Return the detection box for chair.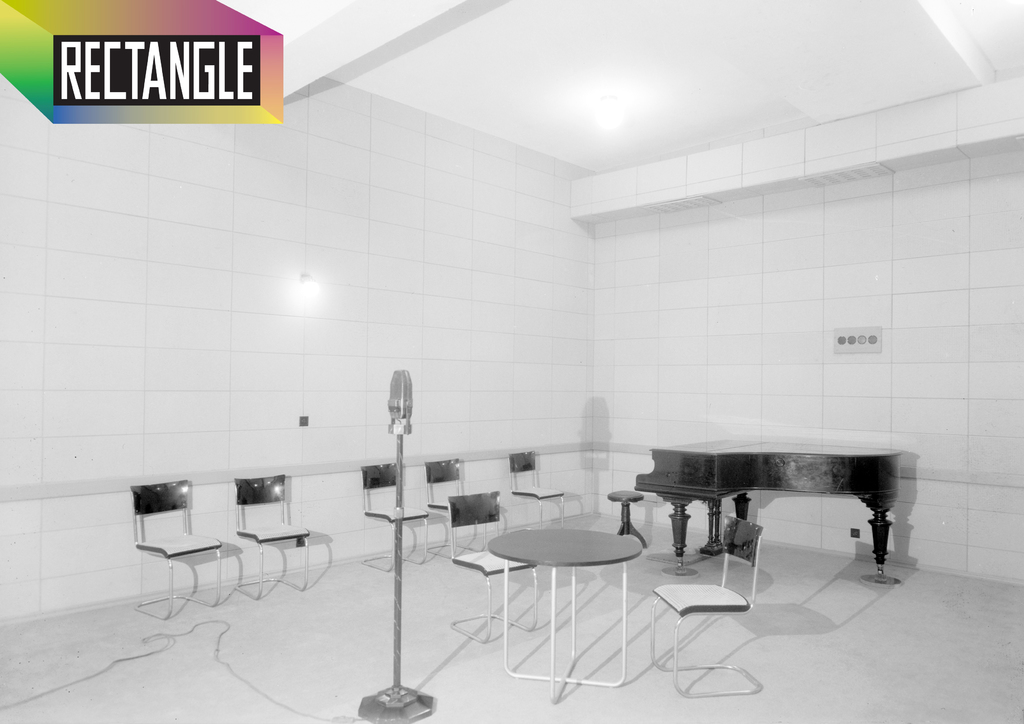
<box>446,490,540,643</box>.
